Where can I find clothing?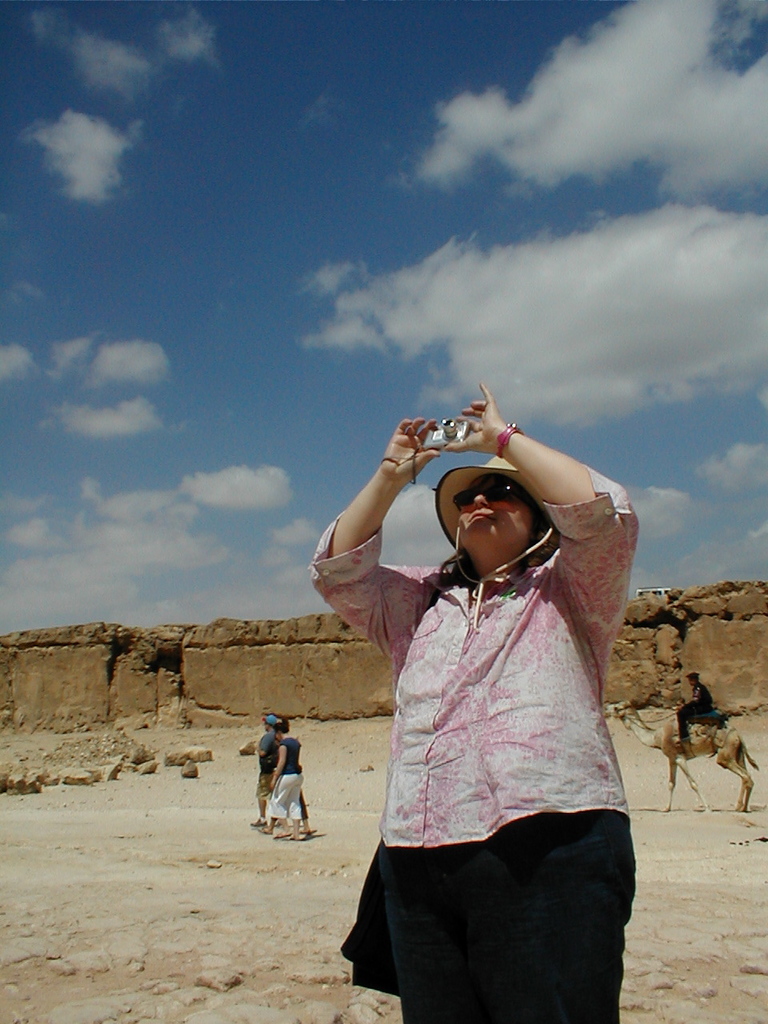
You can find it at <bbox>270, 739, 305, 823</bbox>.
